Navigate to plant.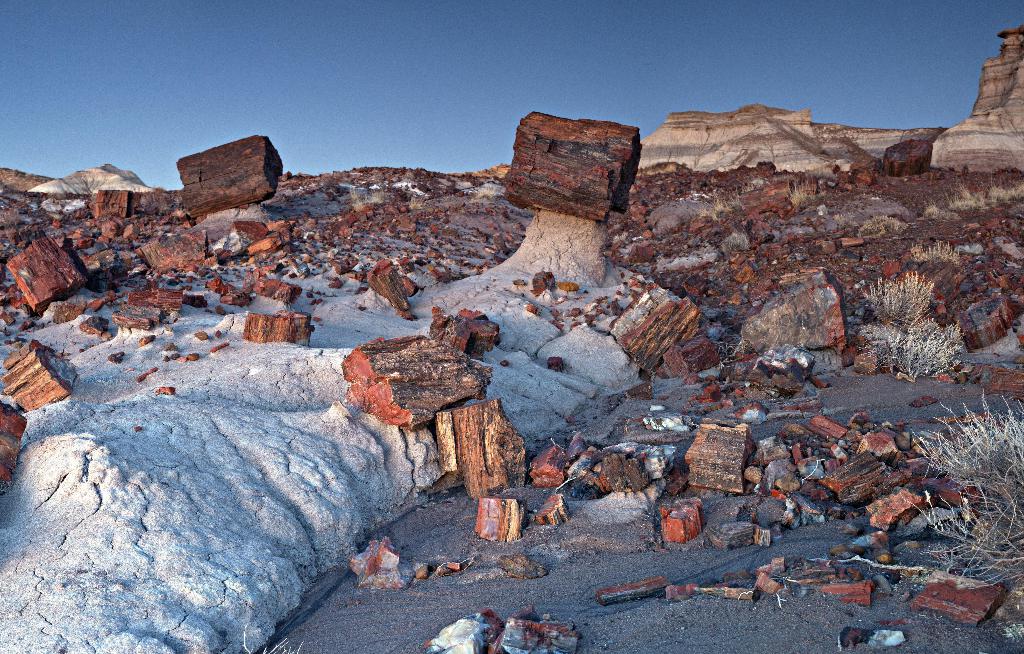
Navigation target: locate(906, 237, 958, 270).
